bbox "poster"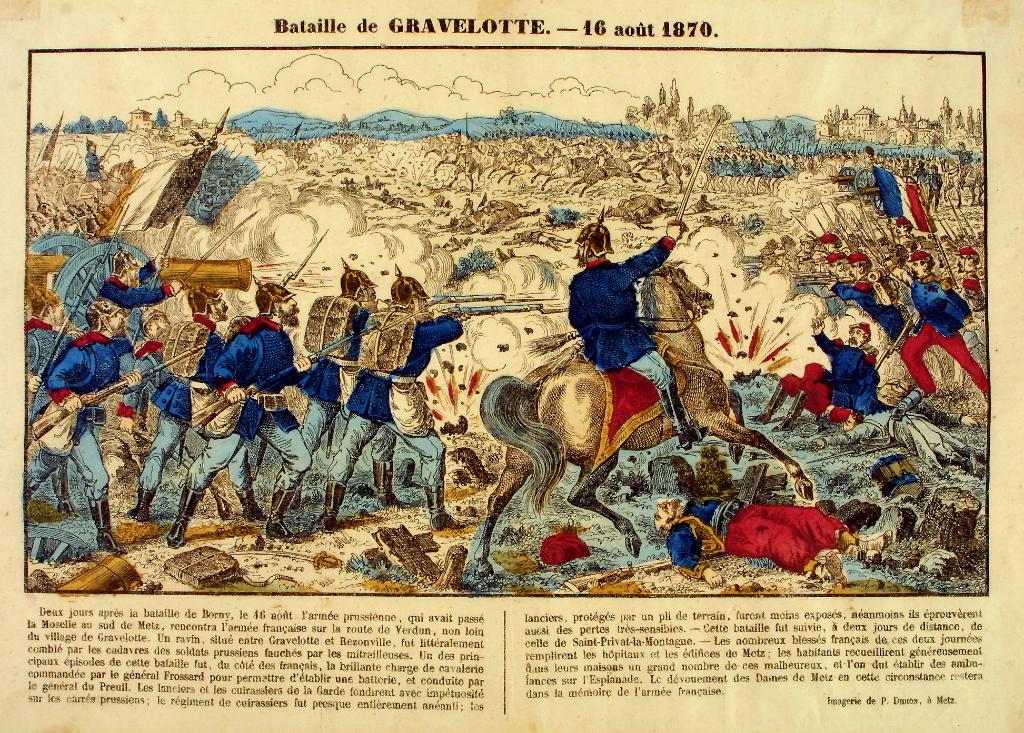
[0,0,1023,731]
